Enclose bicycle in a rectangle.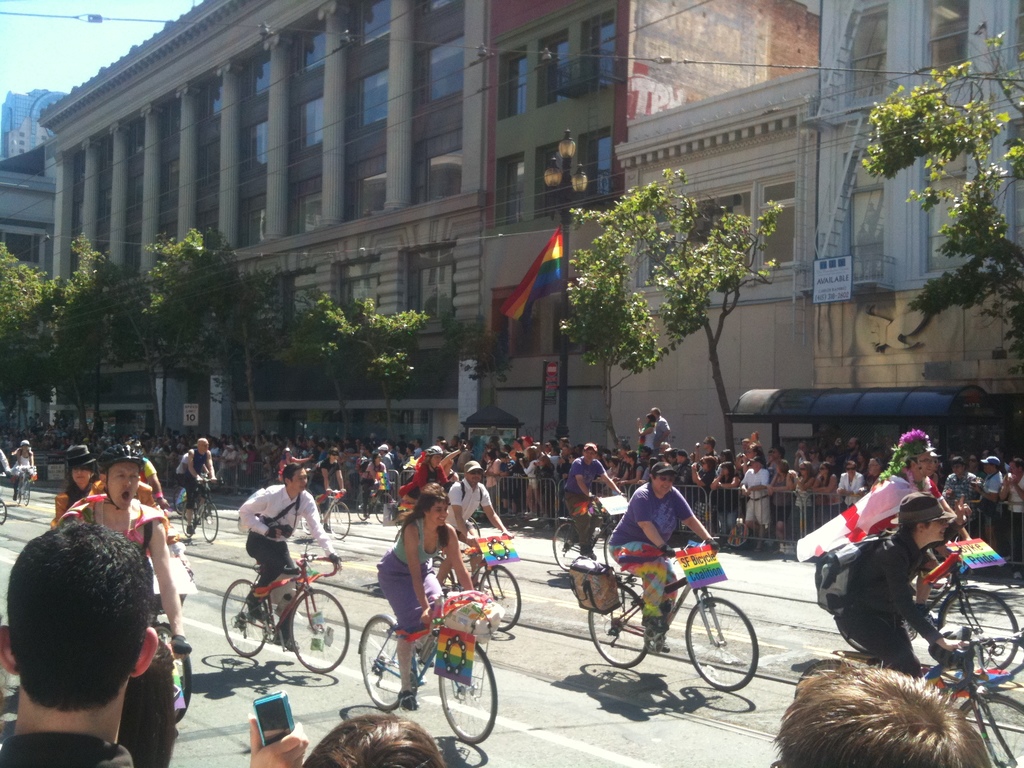
426,544,524,654.
